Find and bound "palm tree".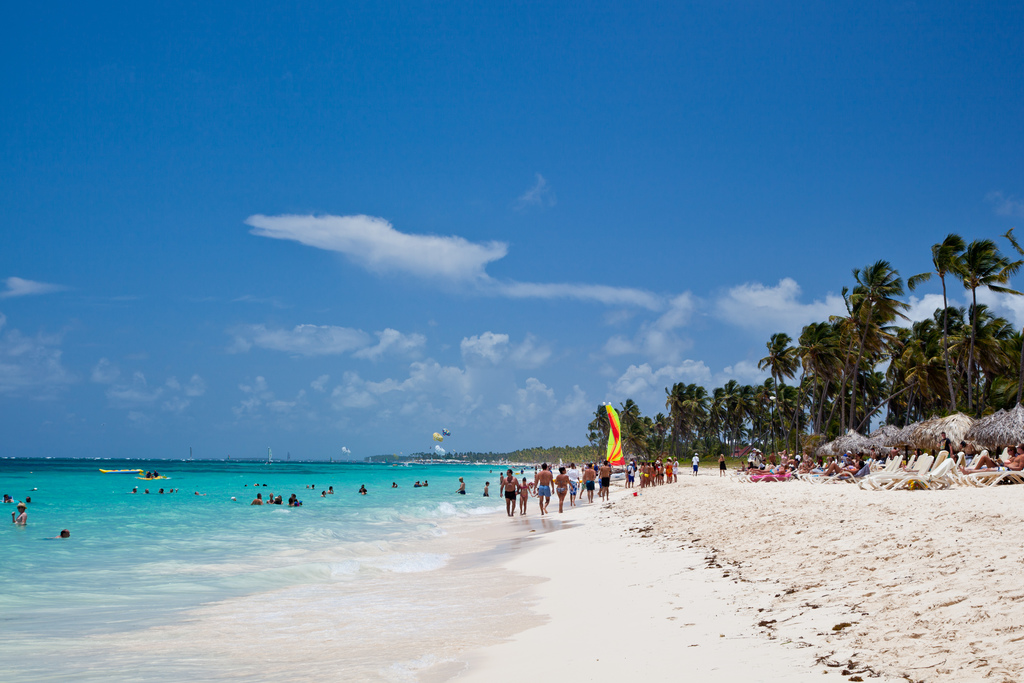
Bound: locate(938, 234, 964, 427).
